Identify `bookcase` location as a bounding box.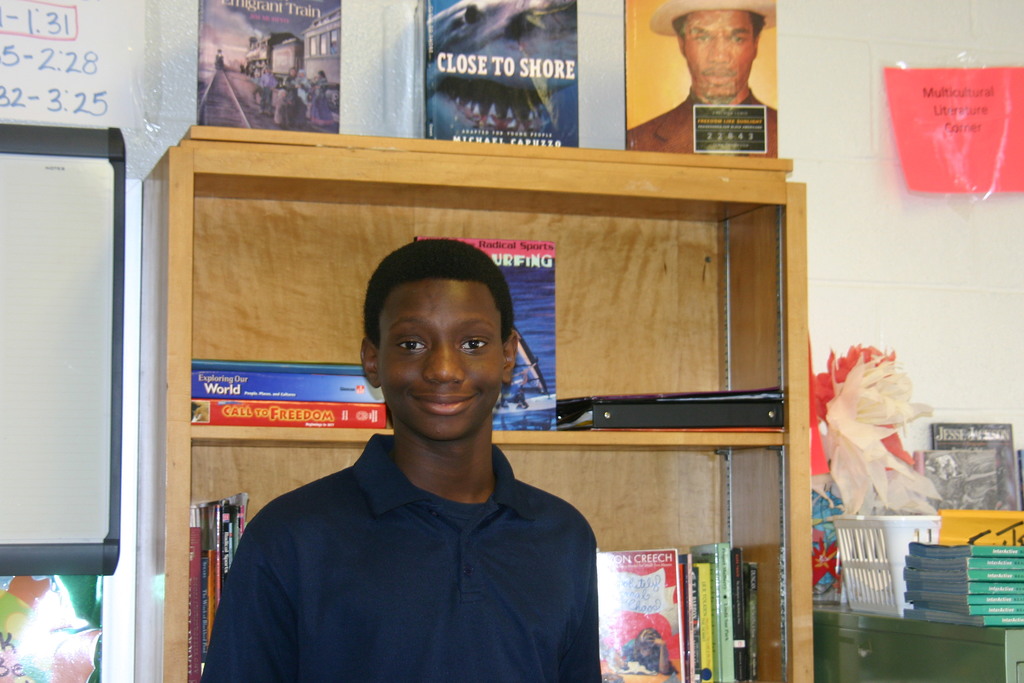
{"left": 137, "top": 126, "right": 810, "bottom": 682}.
